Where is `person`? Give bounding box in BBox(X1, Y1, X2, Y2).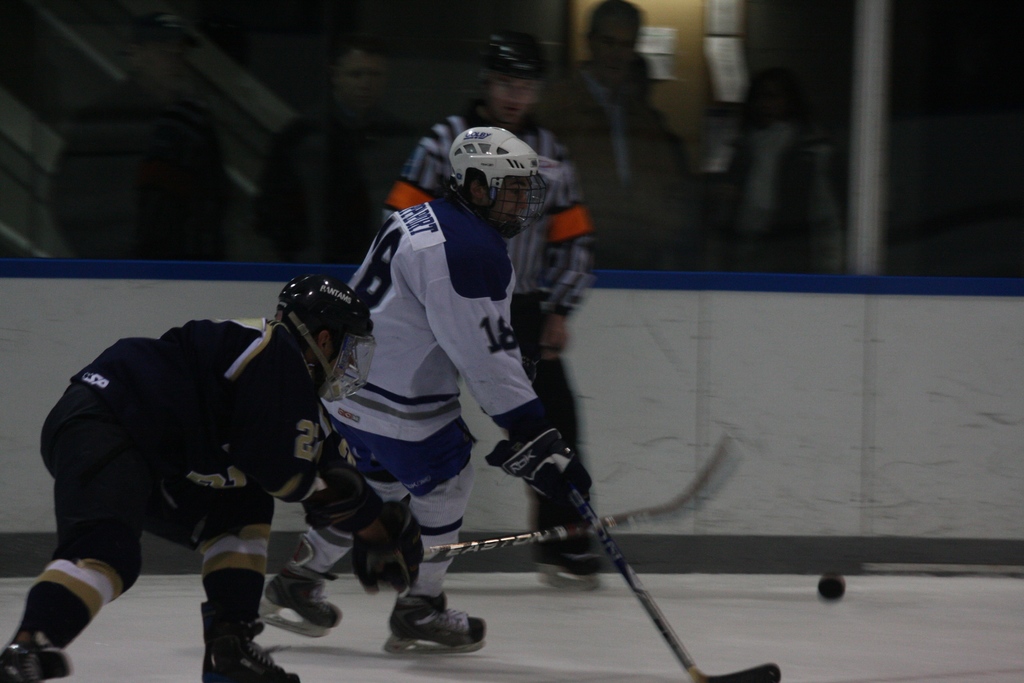
BBox(682, 76, 838, 269).
